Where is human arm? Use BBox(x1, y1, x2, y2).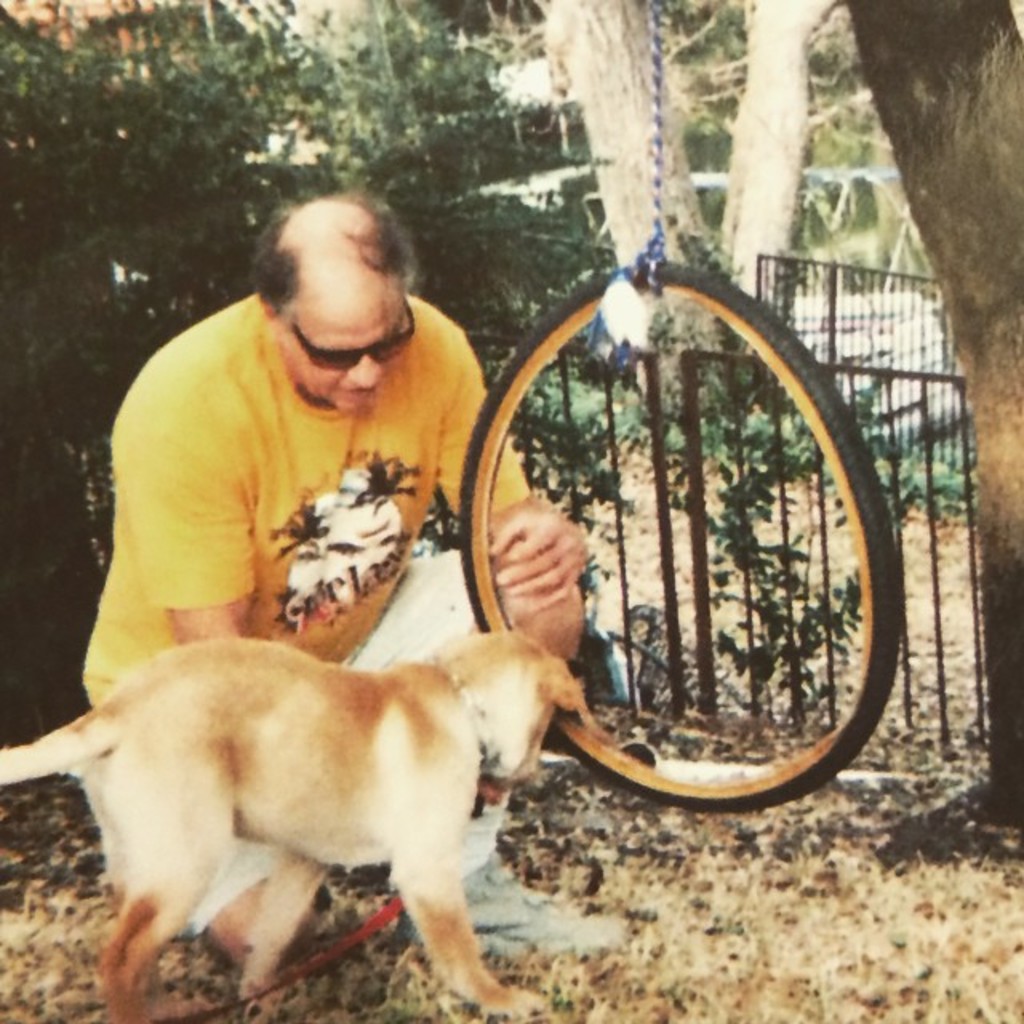
BBox(131, 394, 256, 640).
